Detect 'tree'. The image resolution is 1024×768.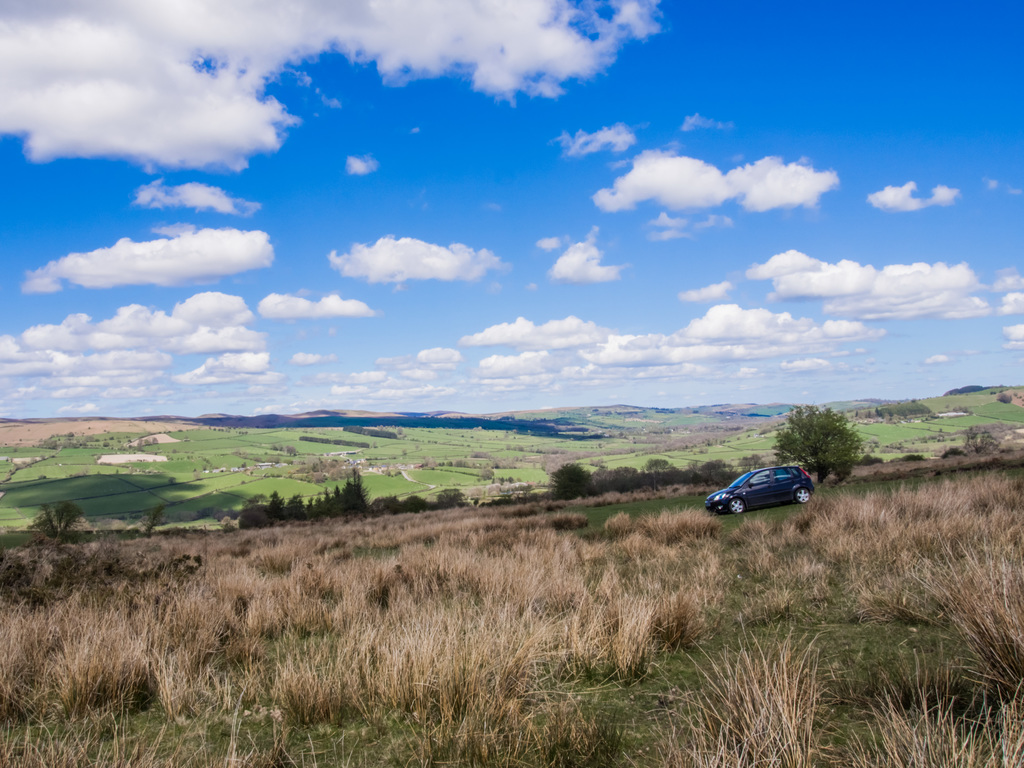
<bbox>593, 408, 599, 413</bbox>.
